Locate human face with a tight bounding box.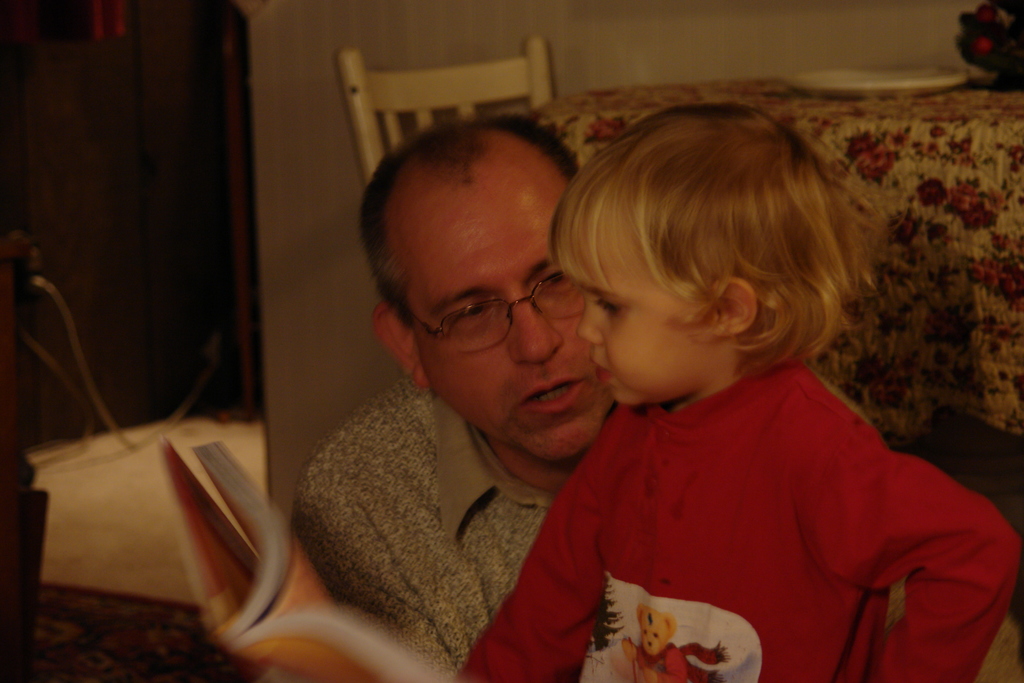
x1=581 y1=228 x2=692 y2=408.
